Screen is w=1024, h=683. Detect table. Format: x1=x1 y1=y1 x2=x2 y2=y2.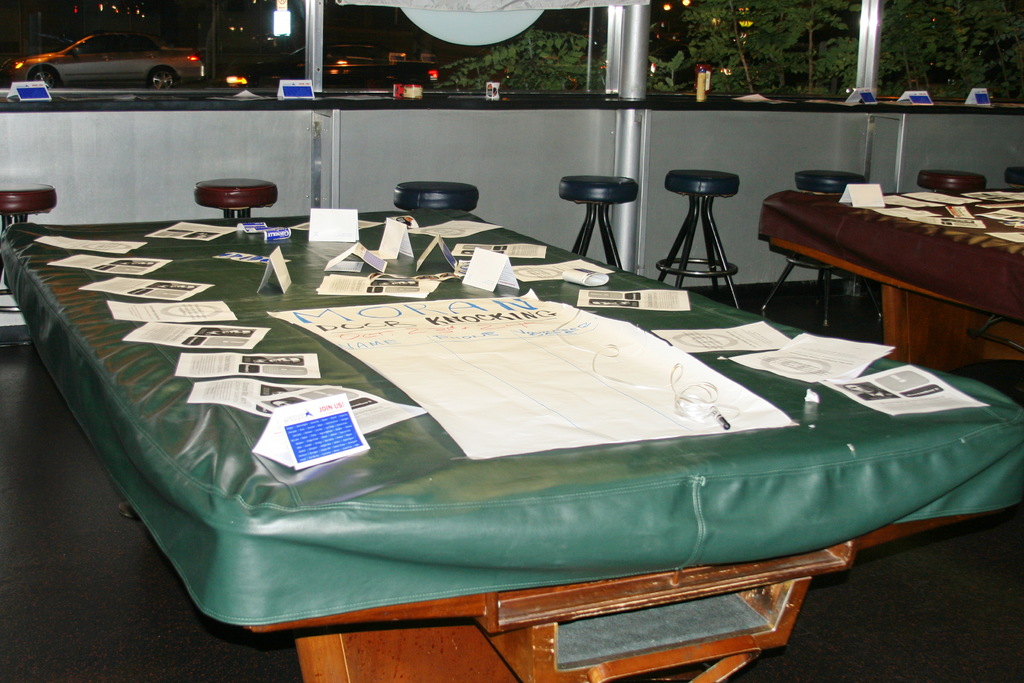
x1=0 y1=223 x2=1023 y2=682.
